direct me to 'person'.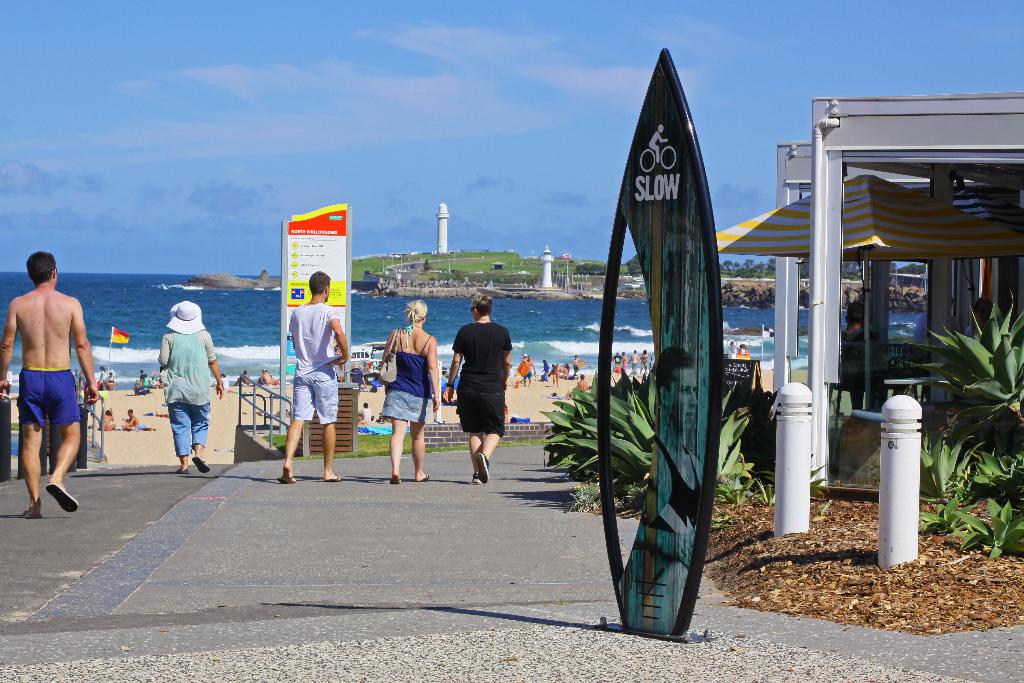
Direction: Rect(280, 268, 350, 481).
